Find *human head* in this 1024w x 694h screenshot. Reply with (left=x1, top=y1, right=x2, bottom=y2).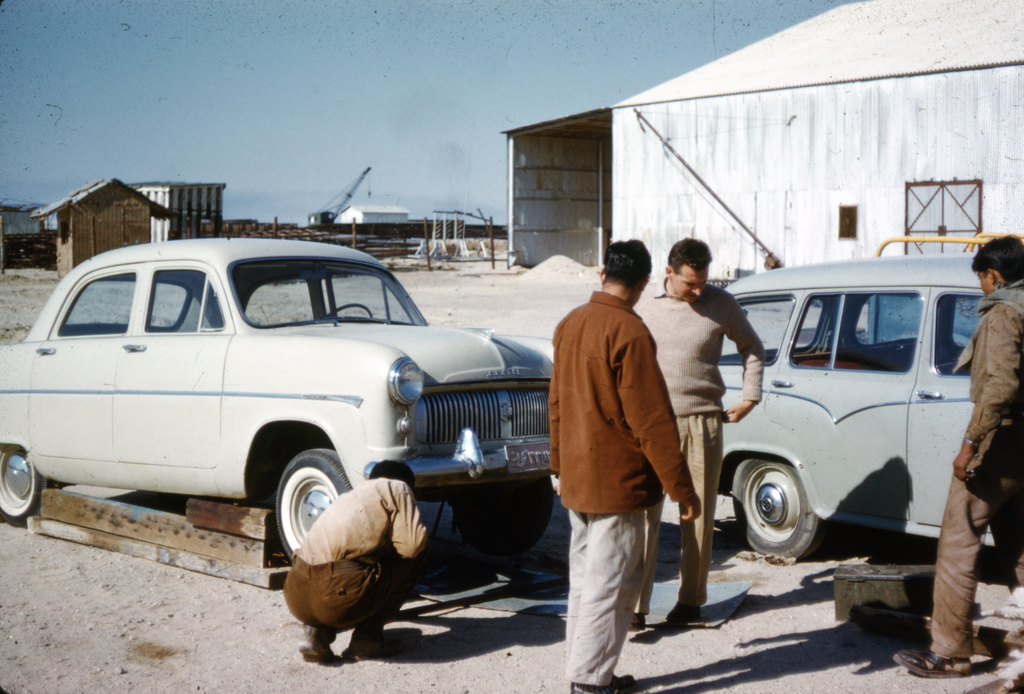
(left=968, top=231, right=1023, bottom=295).
